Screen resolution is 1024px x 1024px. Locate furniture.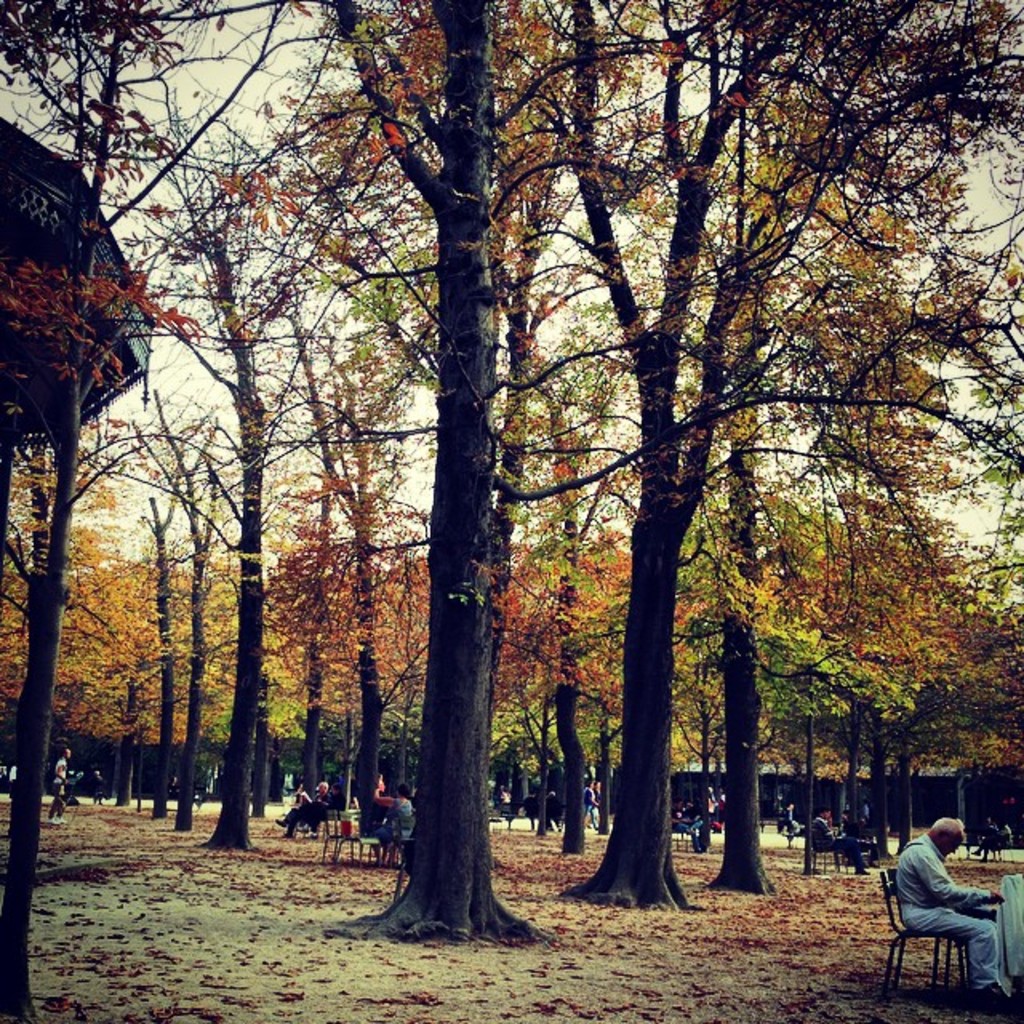
[x1=323, y1=808, x2=360, y2=870].
